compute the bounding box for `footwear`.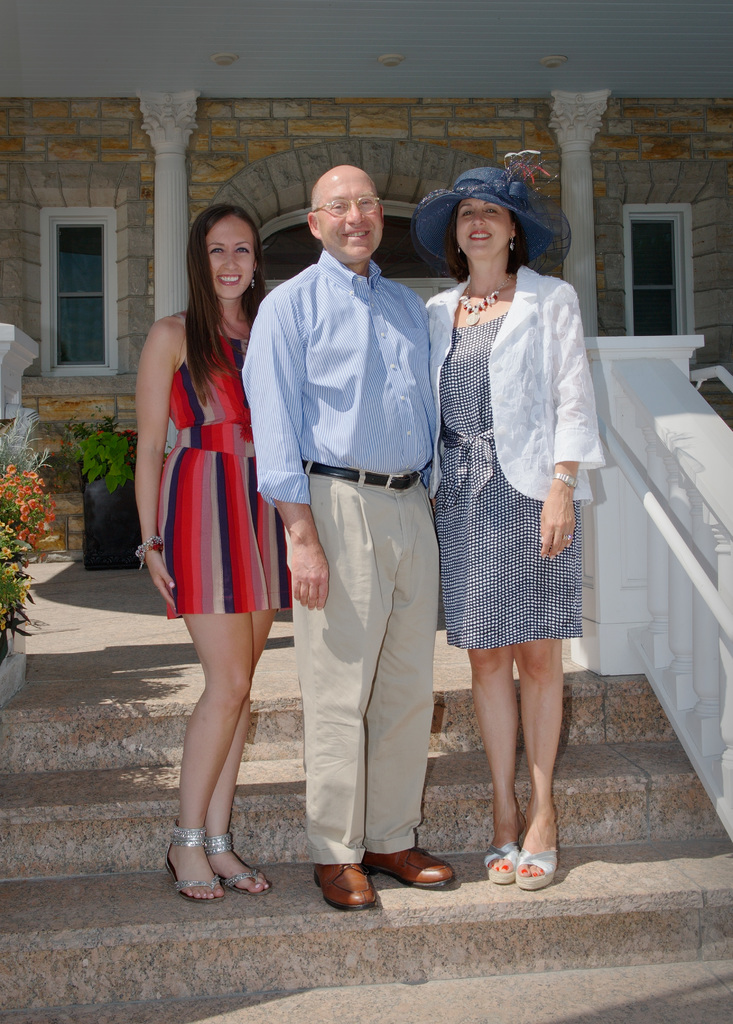
select_region(315, 855, 386, 908).
